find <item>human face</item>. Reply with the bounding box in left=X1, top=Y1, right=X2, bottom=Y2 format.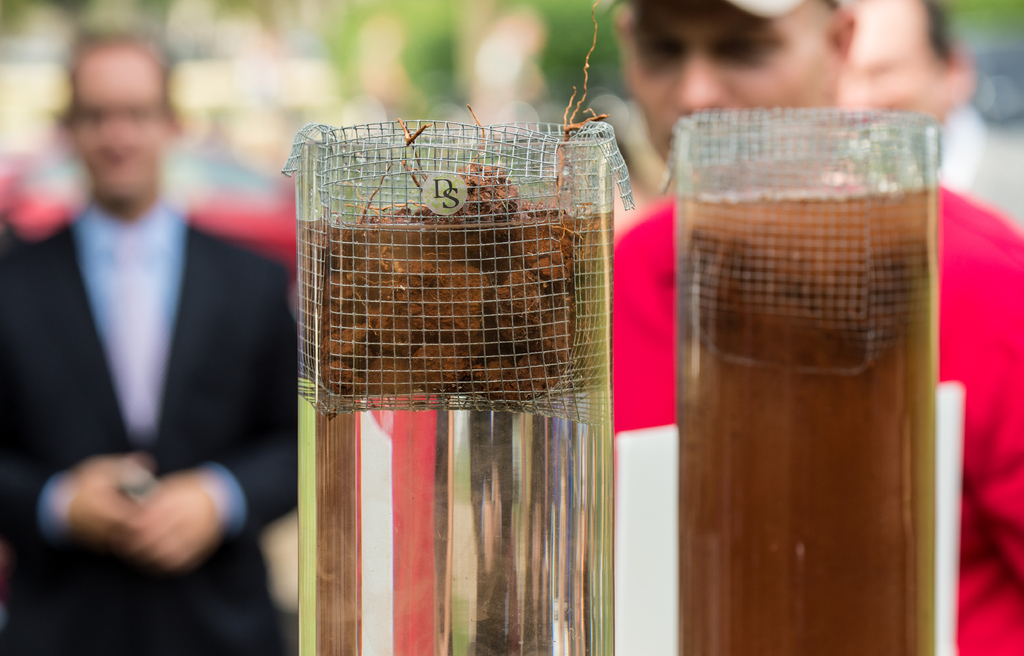
left=623, top=0, right=826, bottom=170.
